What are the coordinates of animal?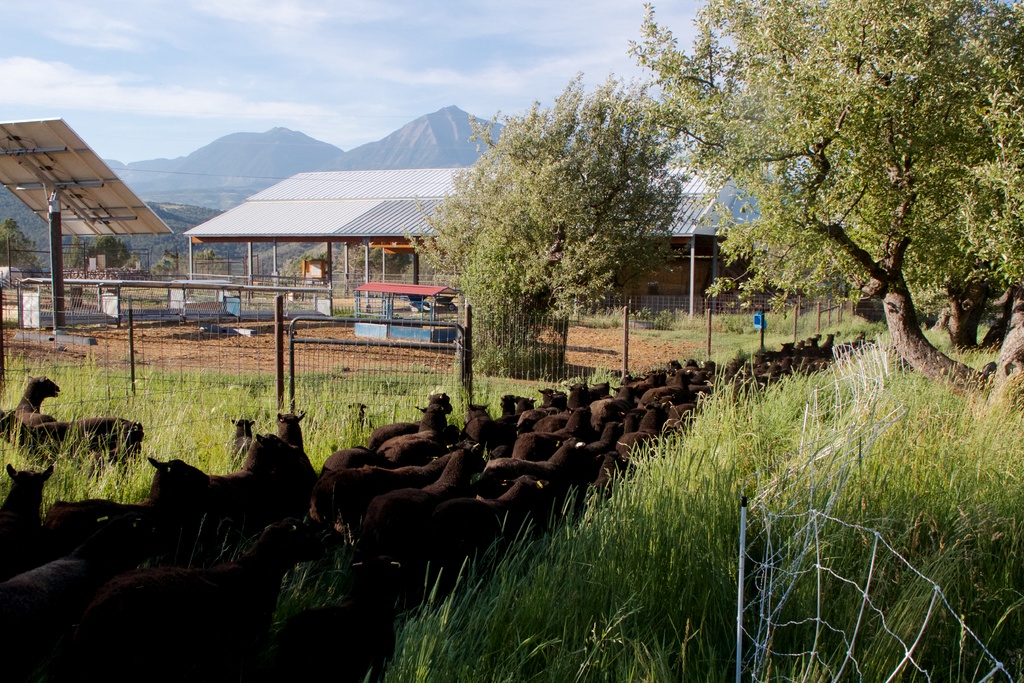
[28,420,142,477].
